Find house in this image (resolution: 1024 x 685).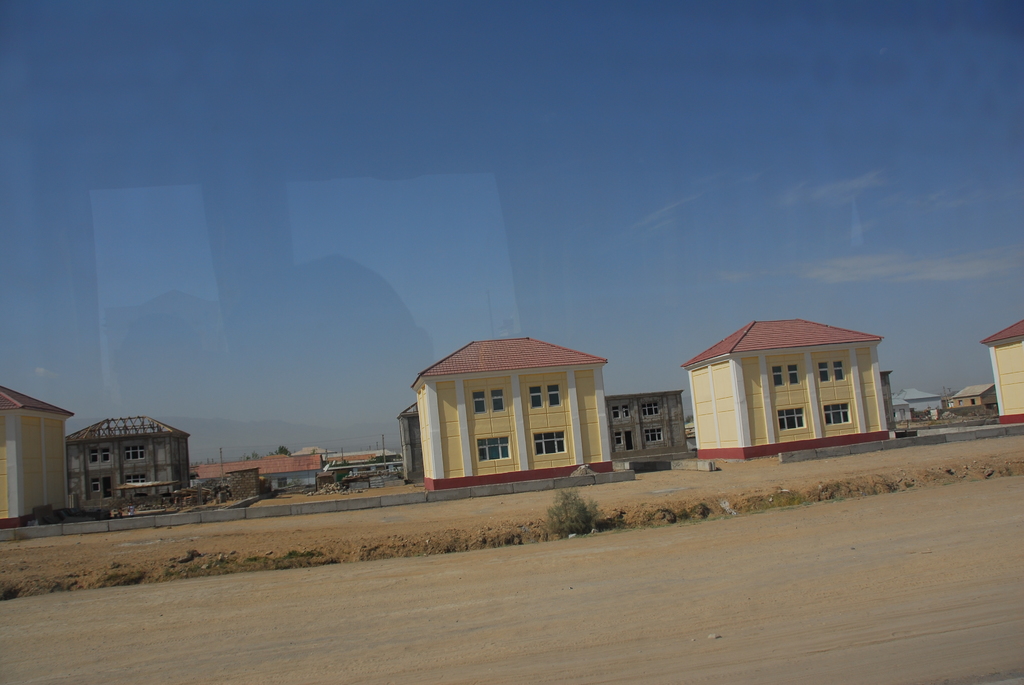
<region>67, 408, 202, 517</region>.
